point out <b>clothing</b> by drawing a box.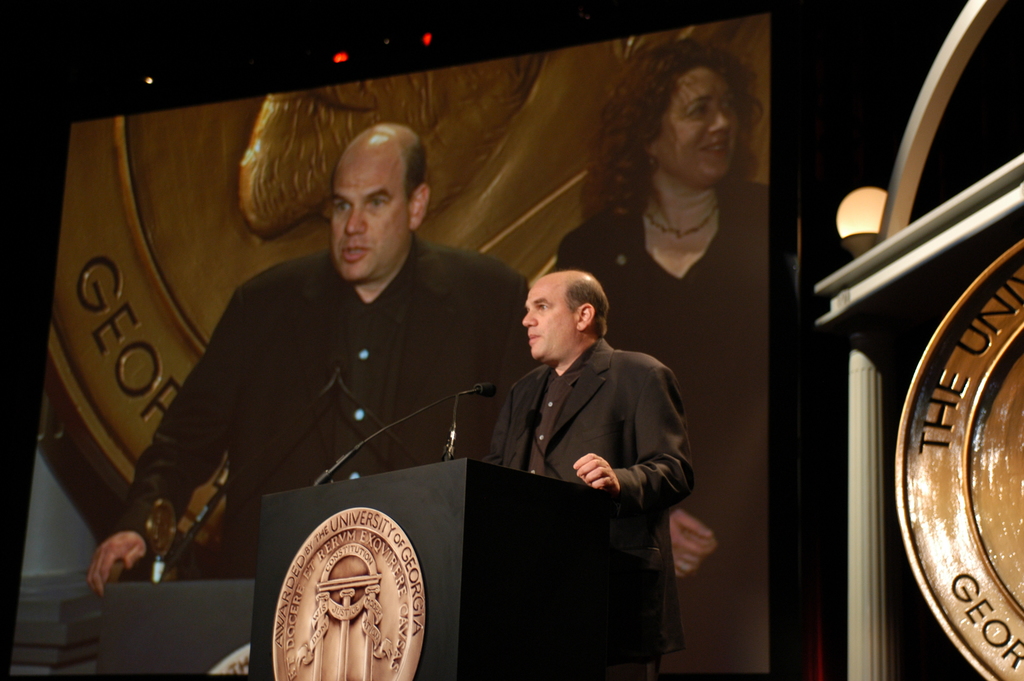
(x1=112, y1=228, x2=533, y2=578).
